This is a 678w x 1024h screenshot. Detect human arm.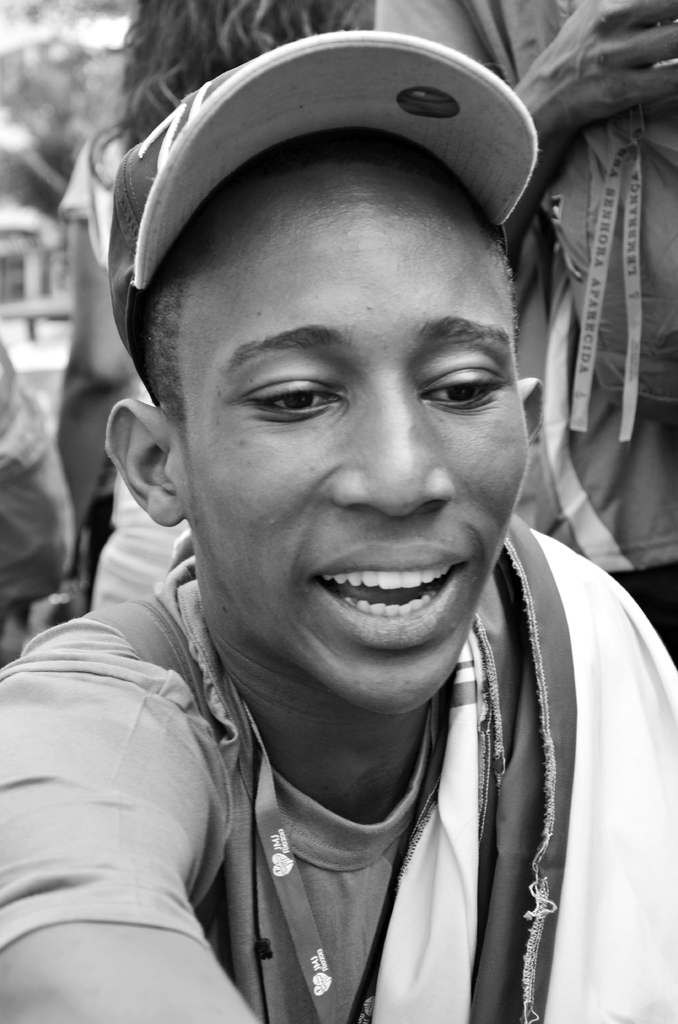
box(375, 0, 677, 280).
